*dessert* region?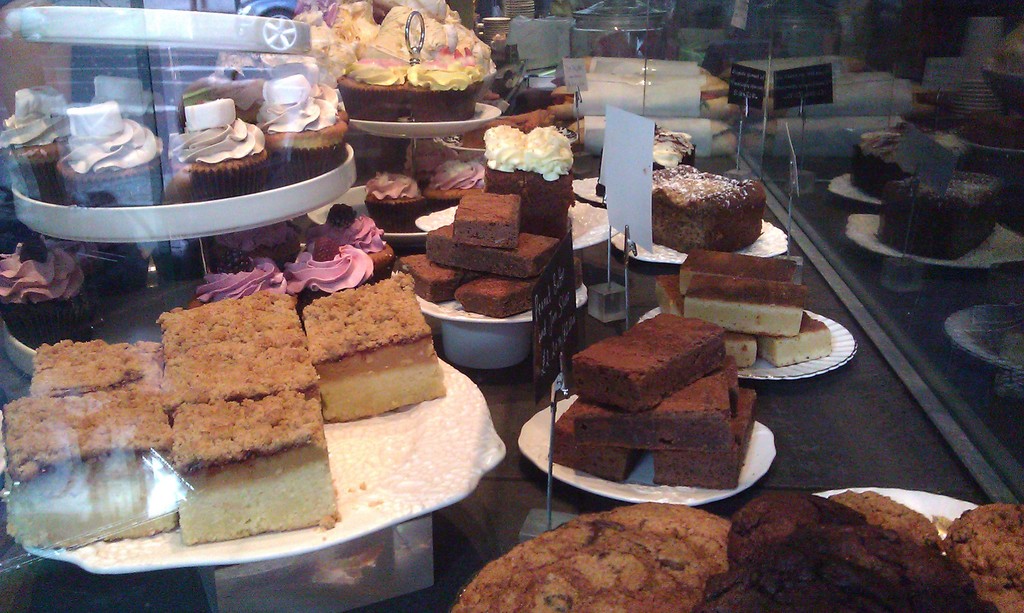
locate(35, 340, 153, 386)
